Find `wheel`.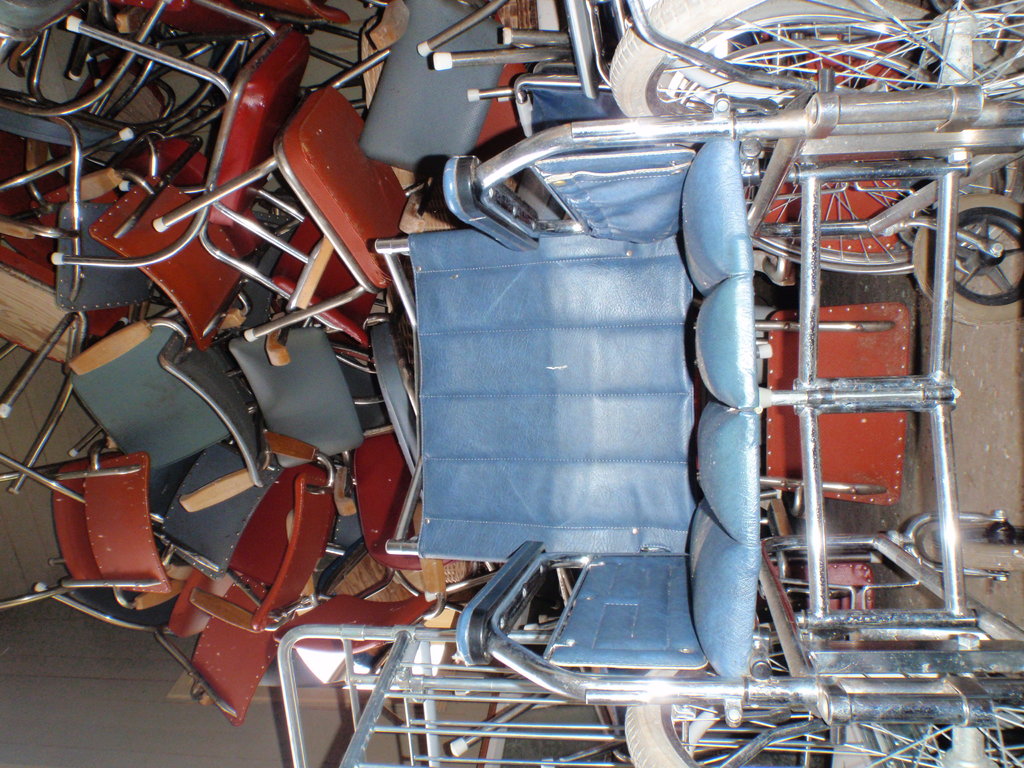
box=[936, 202, 1021, 291].
